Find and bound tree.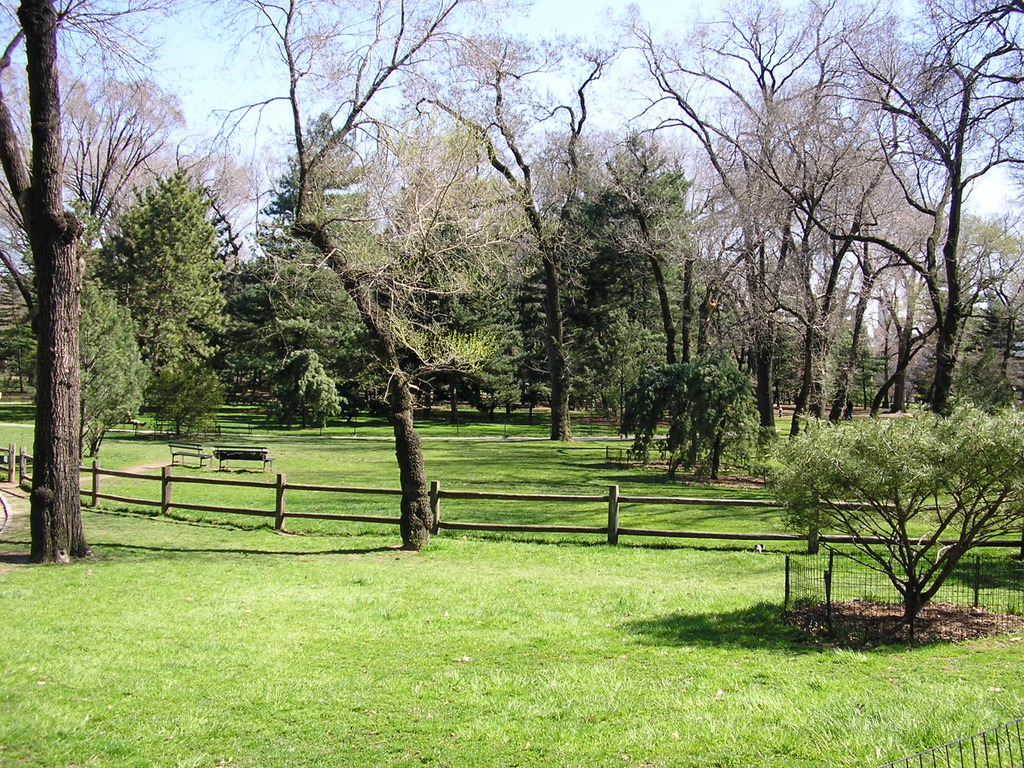
Bound: [left=0, top=238, right=55, bottom=426].
